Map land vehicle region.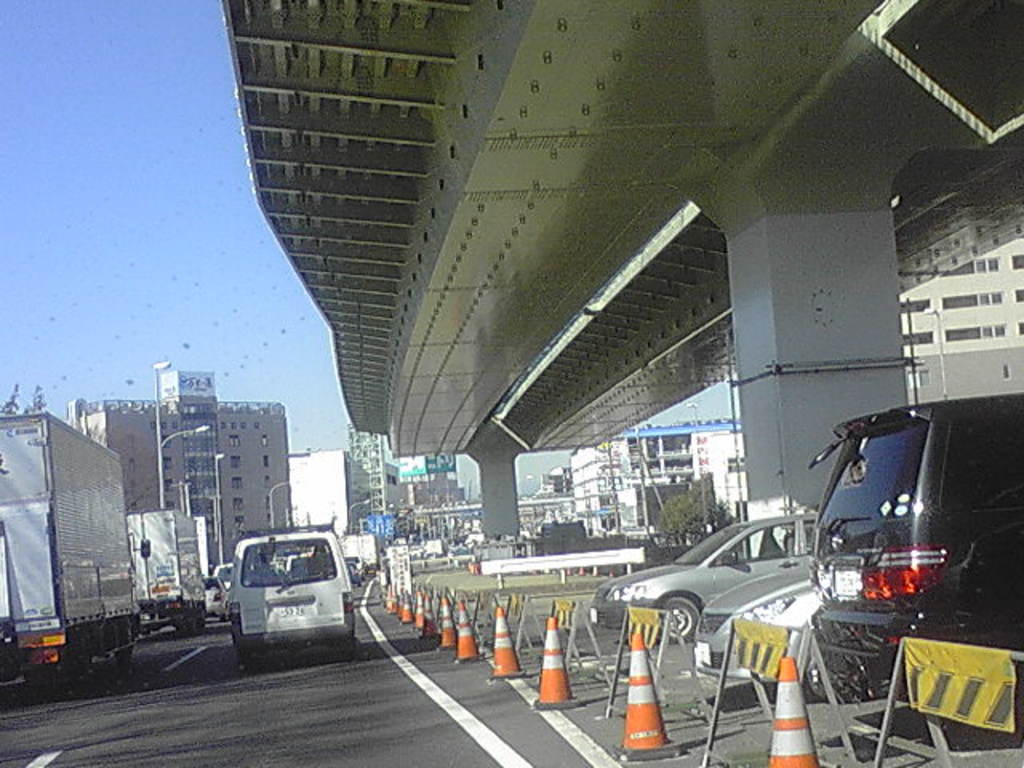
Mapped to detection(686, 560, 846, 704).
